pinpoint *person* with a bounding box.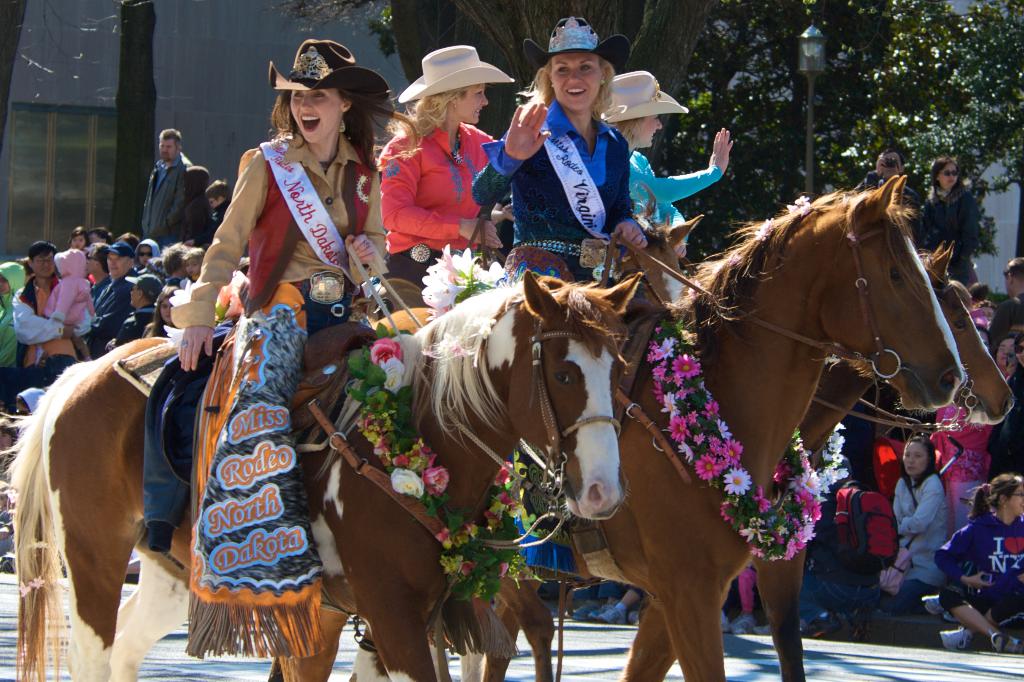
left=14, top=240, right=93, bottom=386.
